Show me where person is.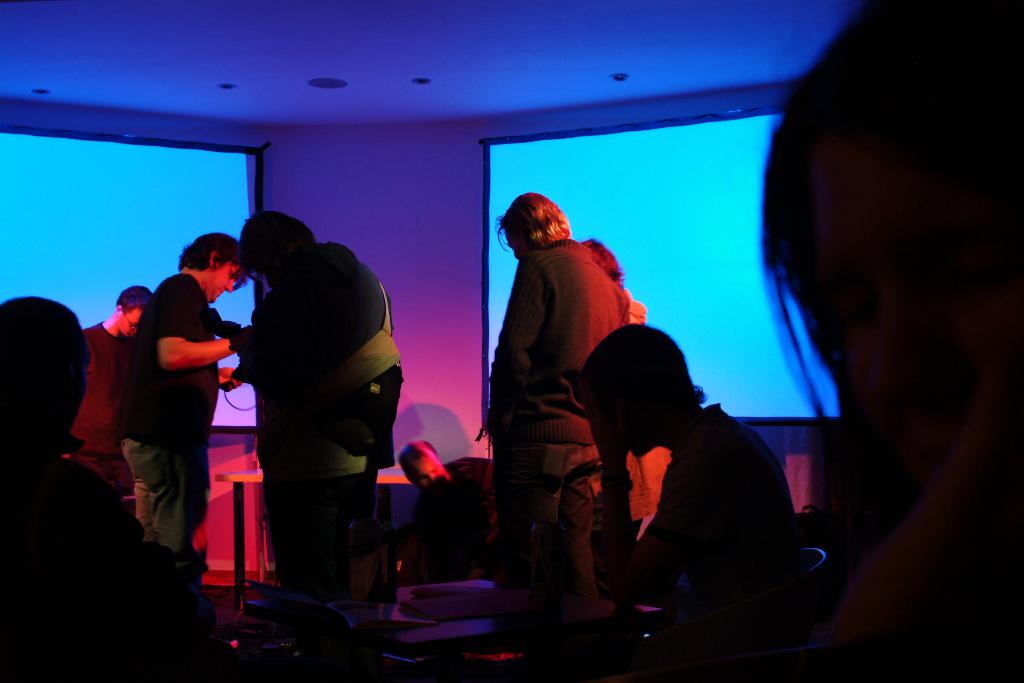
person is at [752,0,1021,682].
